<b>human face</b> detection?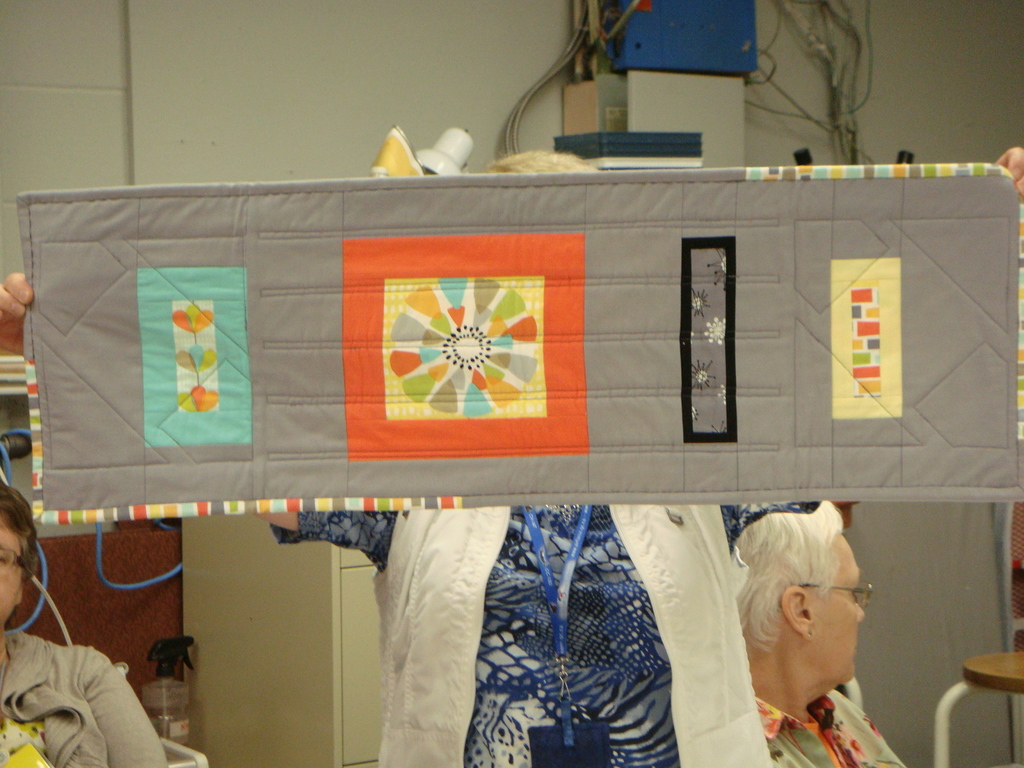
select_region(814, 532, 866, 684)
